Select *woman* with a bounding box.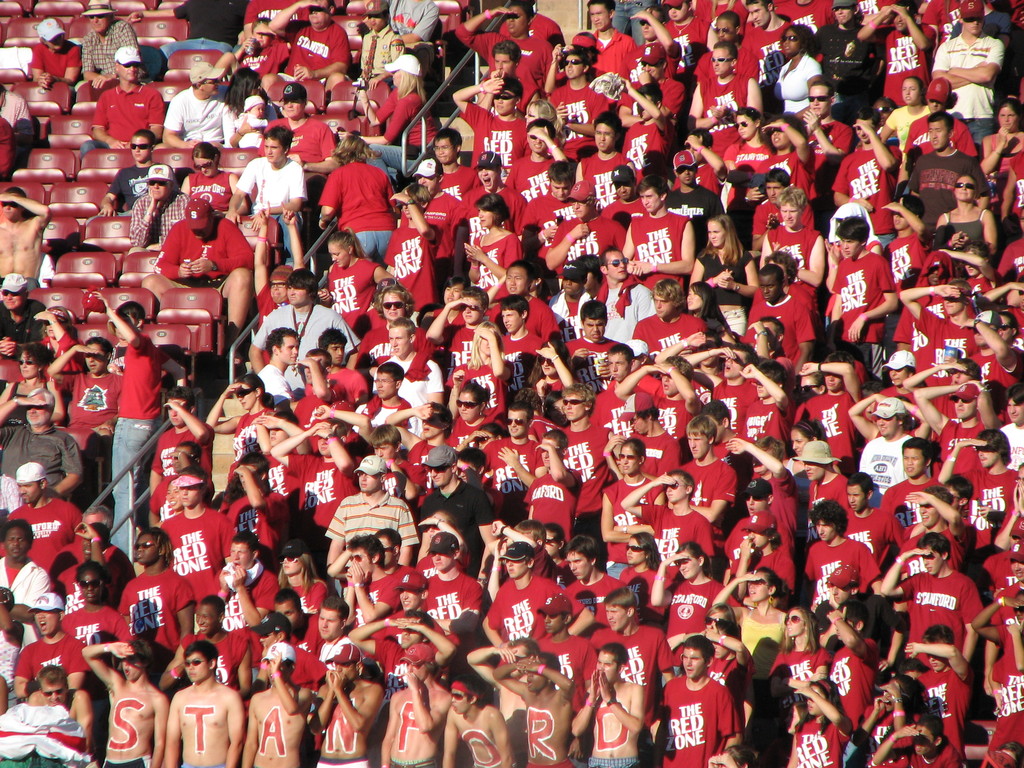
<region>979, 100, 1023, 186</region>.
